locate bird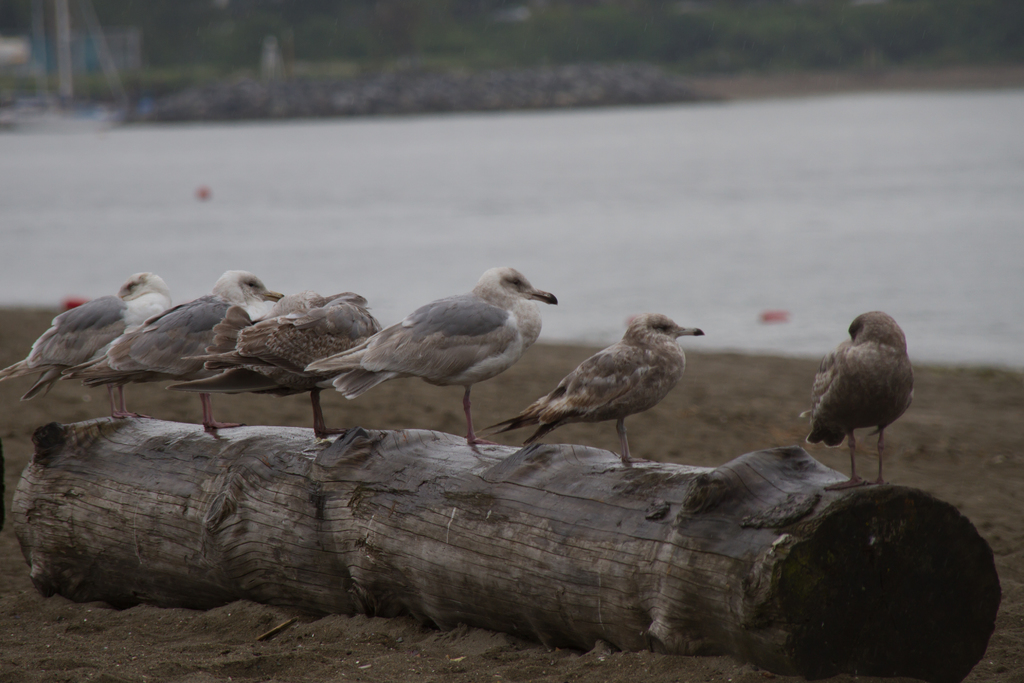
rect(797, 307, 913, 491)
